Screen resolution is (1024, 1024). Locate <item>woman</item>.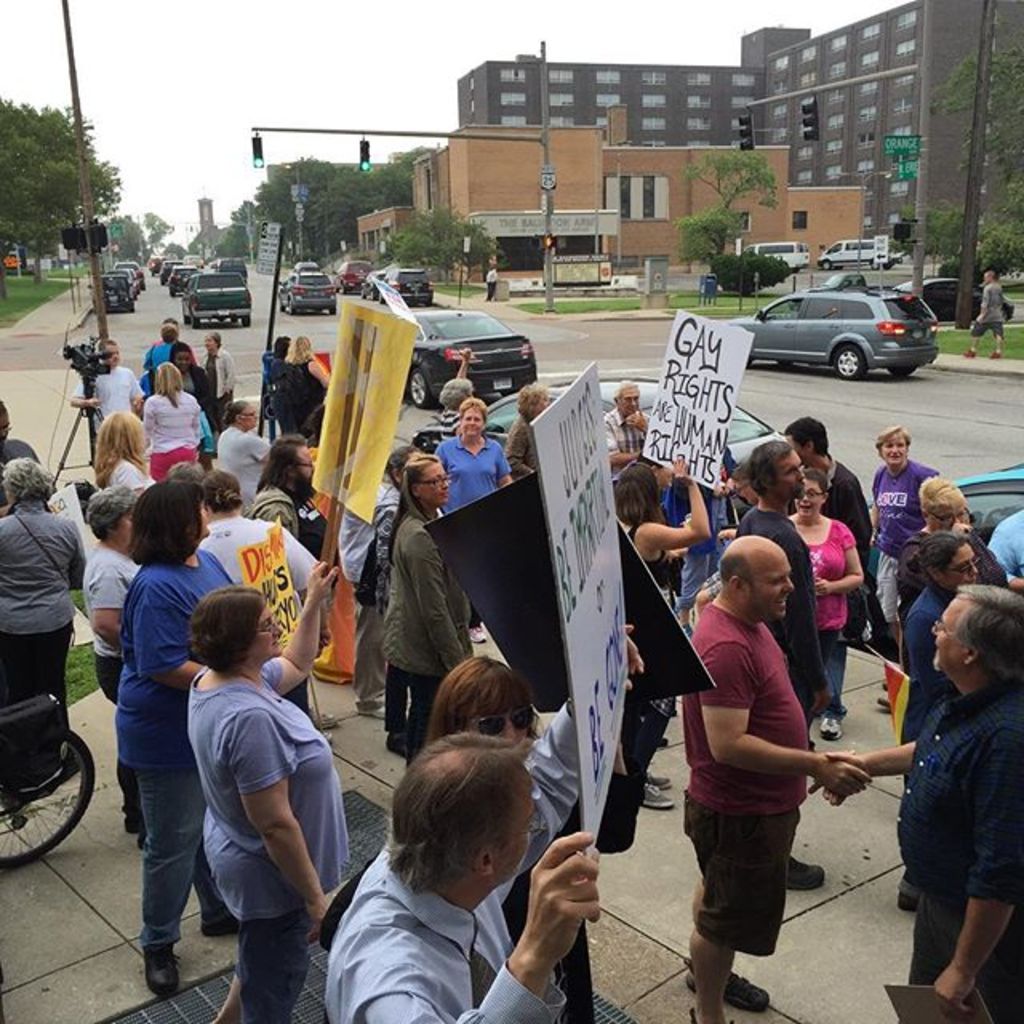
82/496/157/848.
